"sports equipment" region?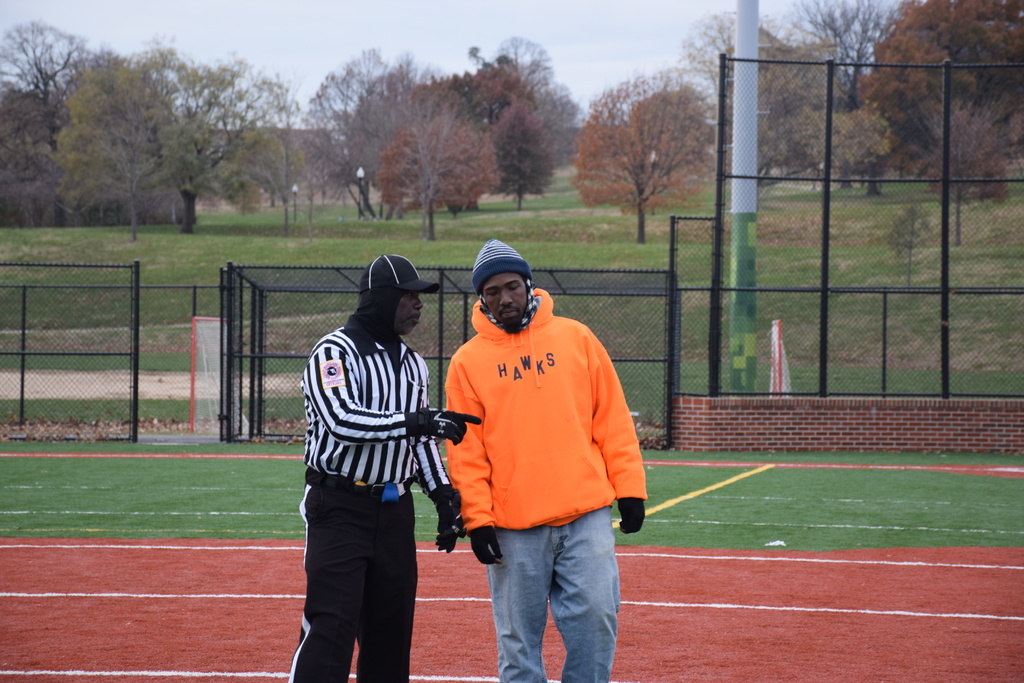
locate(406, 408, 481, 438)
